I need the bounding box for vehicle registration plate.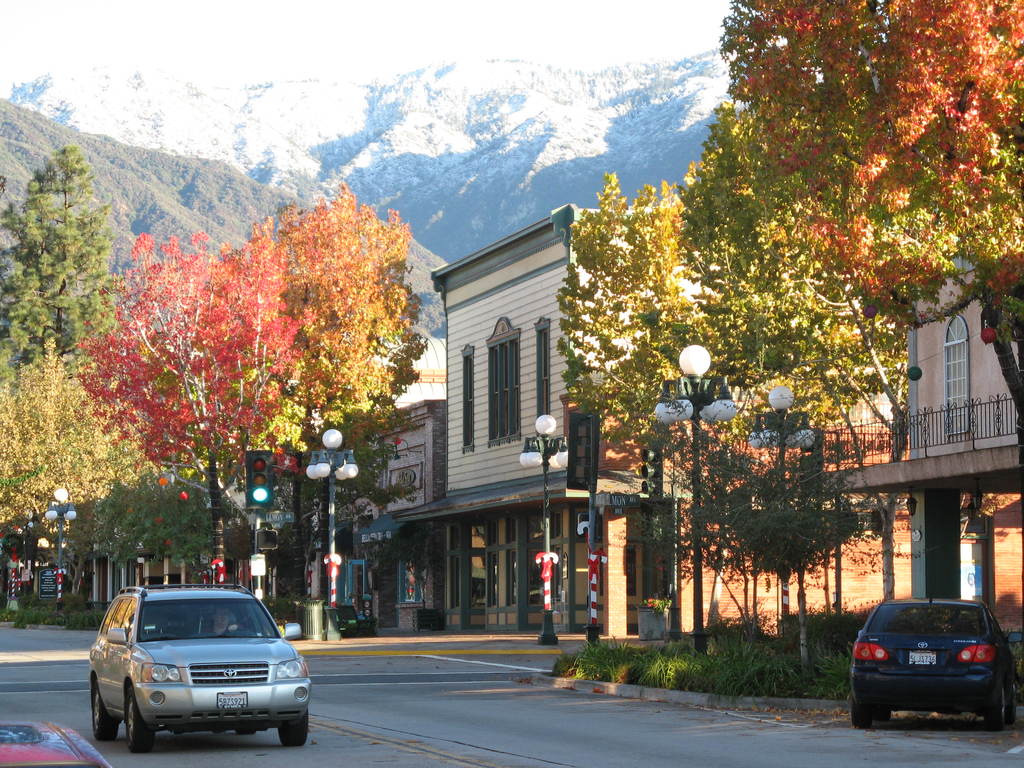
Here it is: 908, 650, 938, 664.
